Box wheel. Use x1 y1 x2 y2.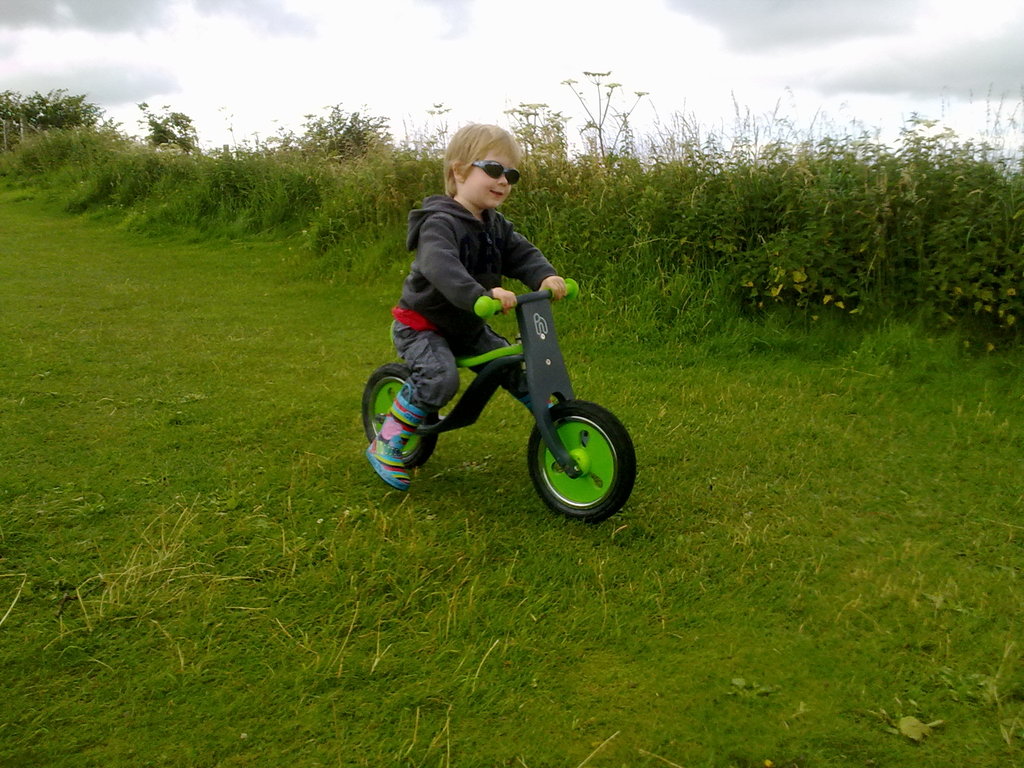
504 383 641 524.
